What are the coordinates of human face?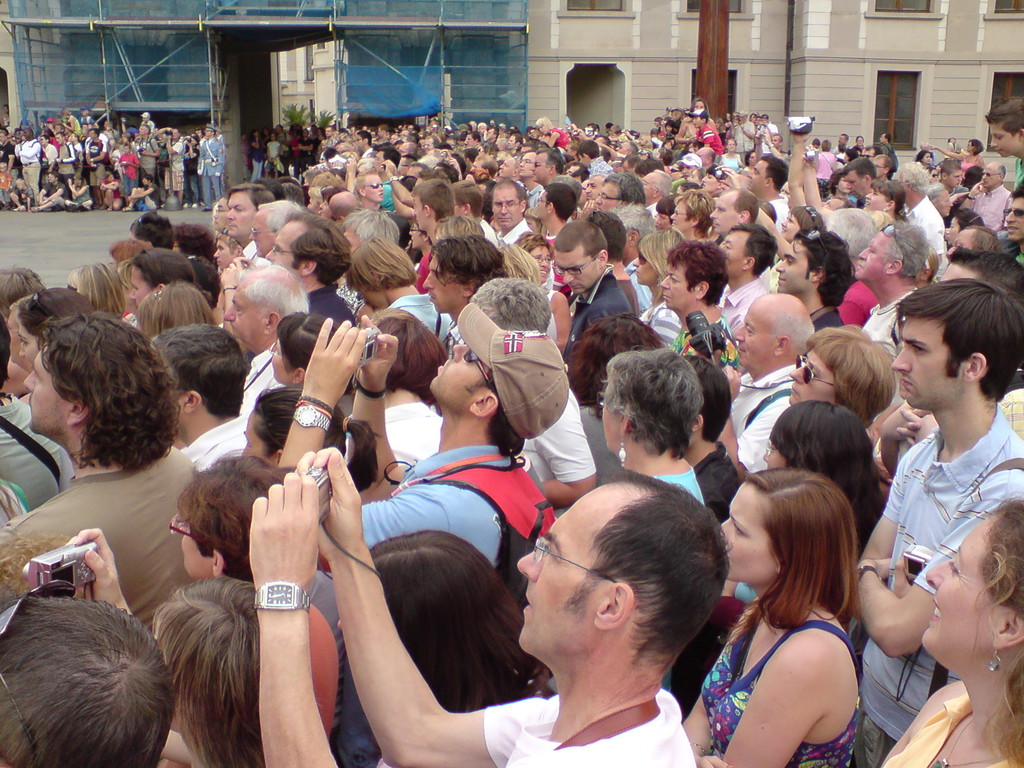
<bbox>788, 349, 837, 406</bbox>.
